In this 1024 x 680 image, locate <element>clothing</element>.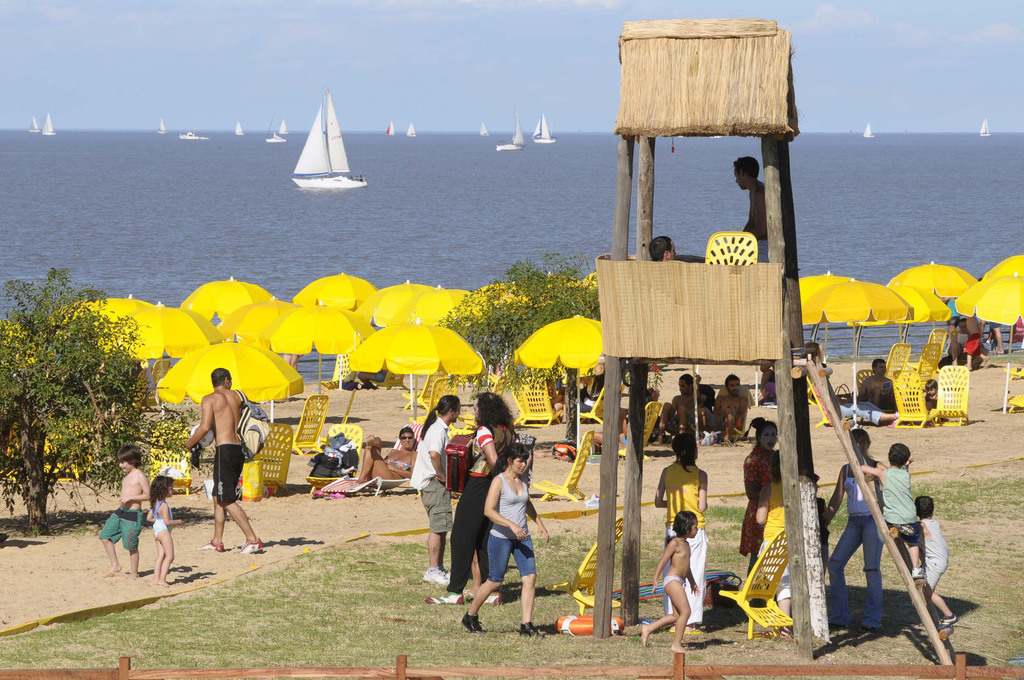
Bounding box: [579, 393, 601, 412].
